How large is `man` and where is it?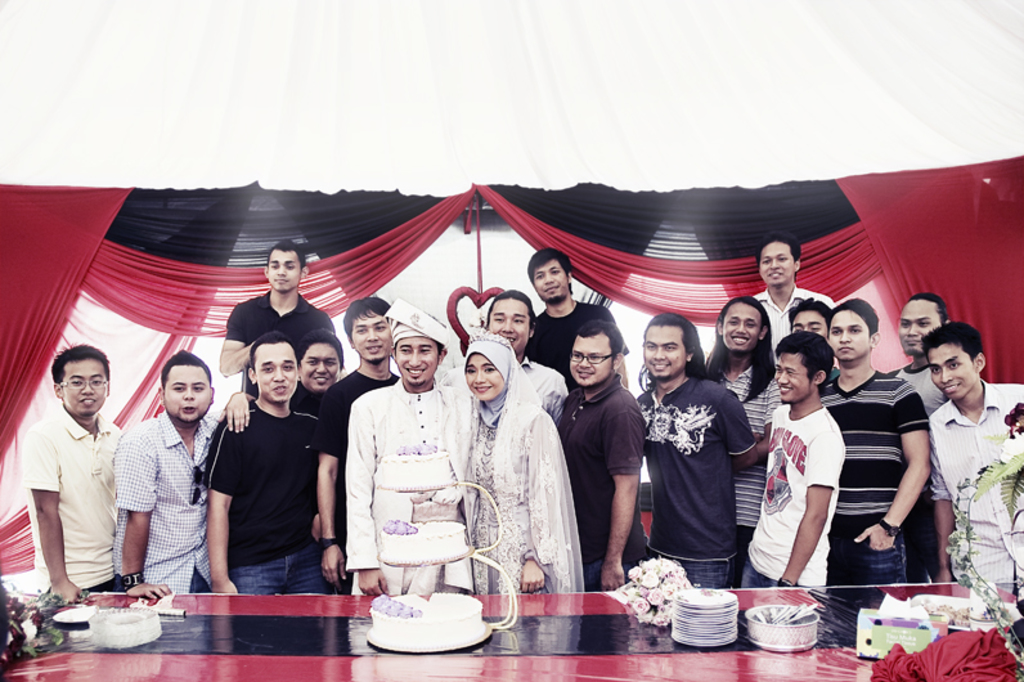
Bounding box: box=[916, 308, 1023, 609].
